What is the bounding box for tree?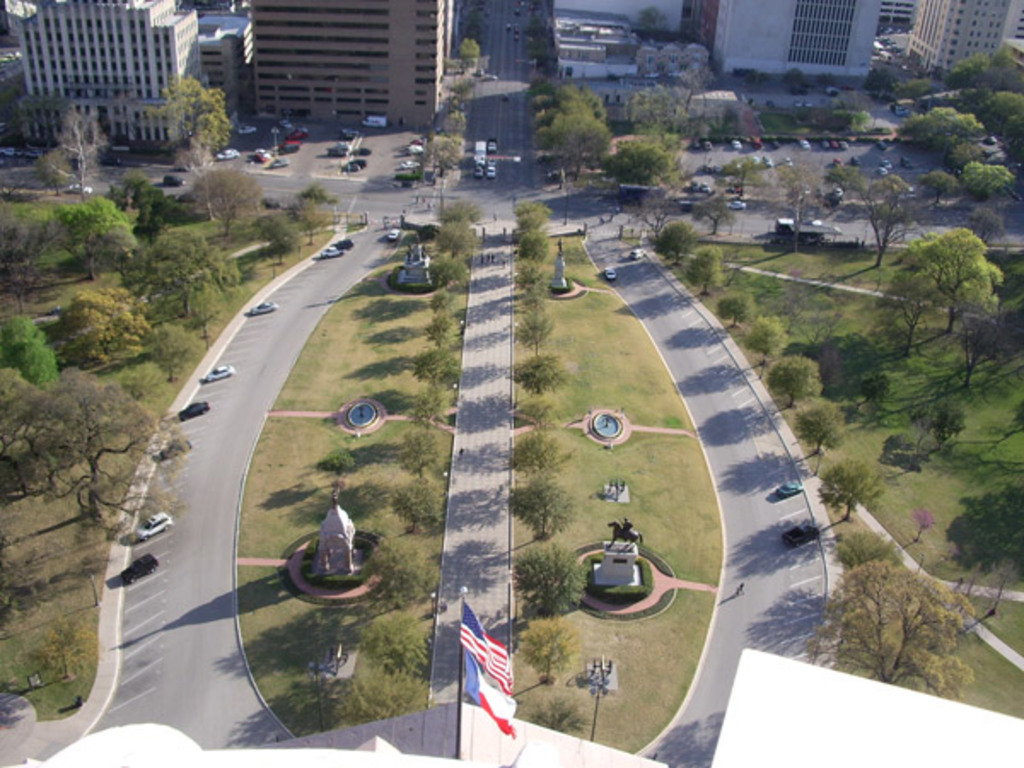
bbox=(509, 620, 587, 679).
